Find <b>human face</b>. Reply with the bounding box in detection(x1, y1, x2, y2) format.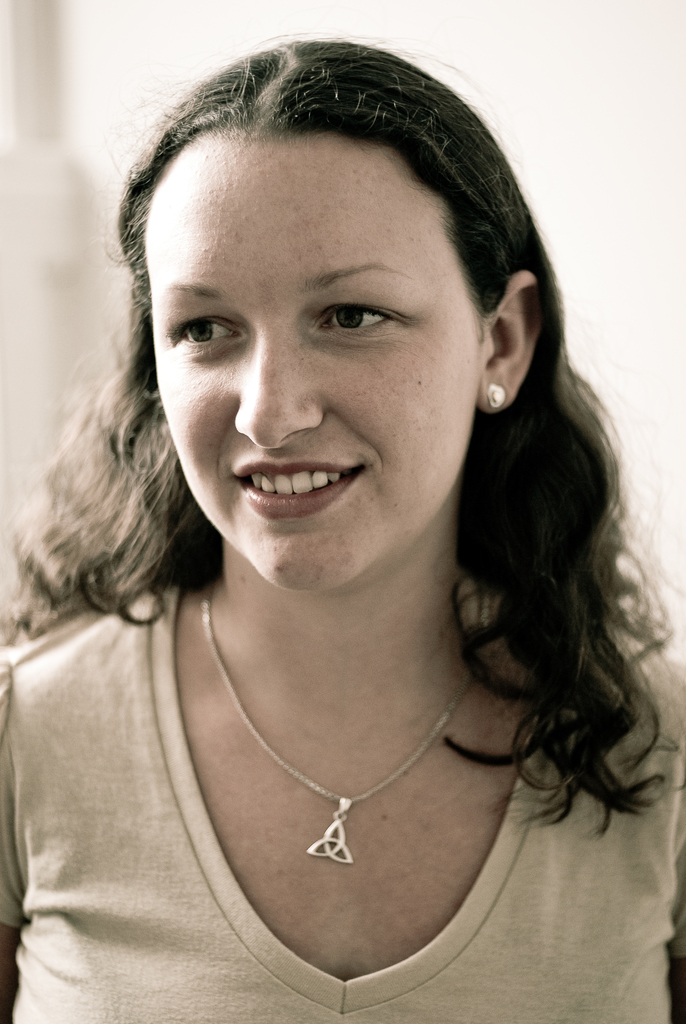
detection(151, 127, 482, 586).
